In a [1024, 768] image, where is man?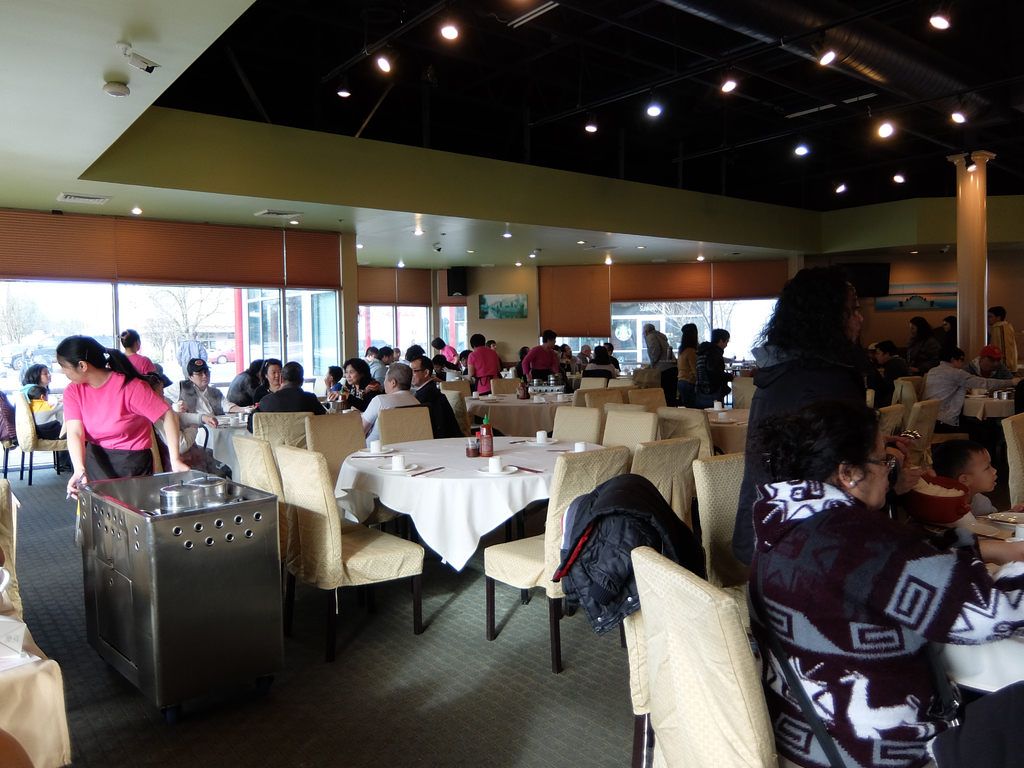
BBox(370, 344, 394, 390).
